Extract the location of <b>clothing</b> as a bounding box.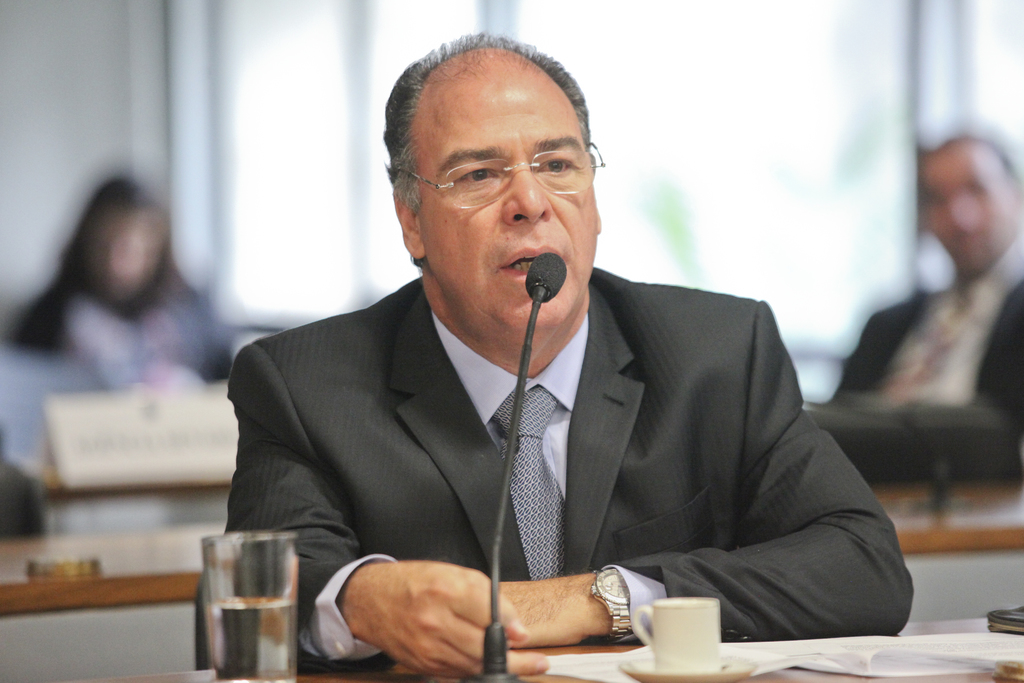
bbox=[827, 243, 1023, 449].
